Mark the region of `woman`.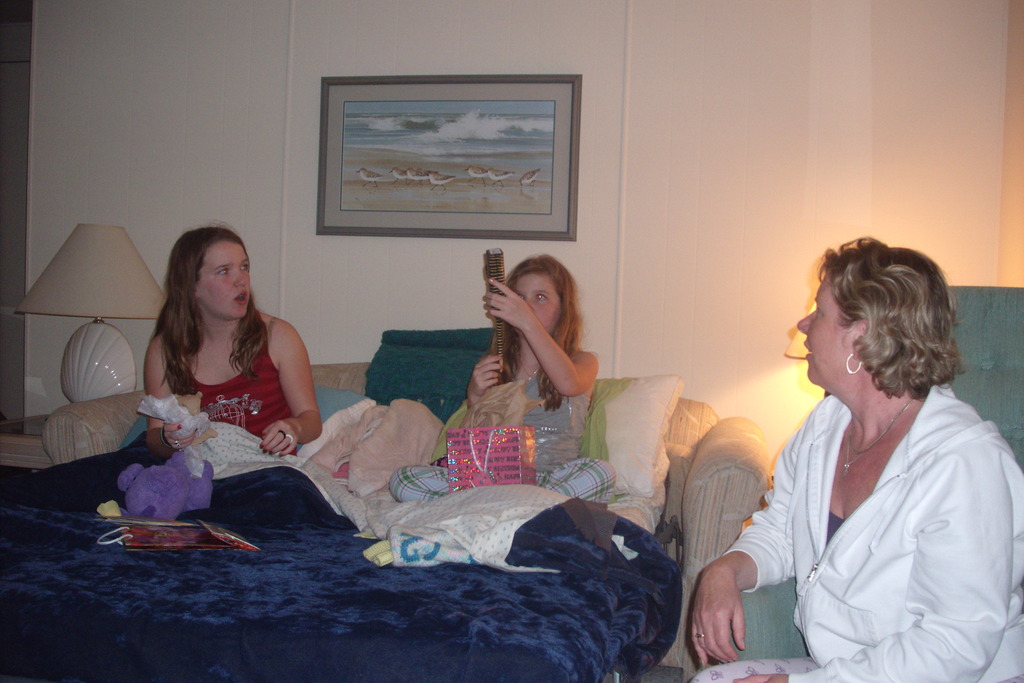
Region: 141,213,325,459.
